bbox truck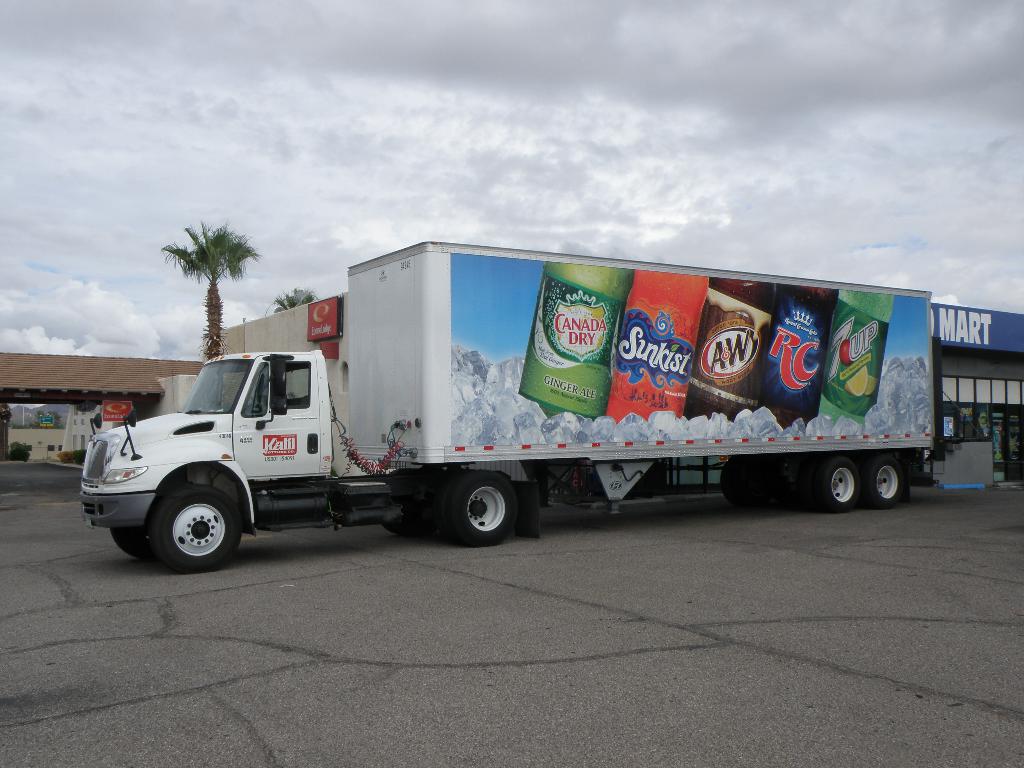
rect(70, 239, 935, 571)
